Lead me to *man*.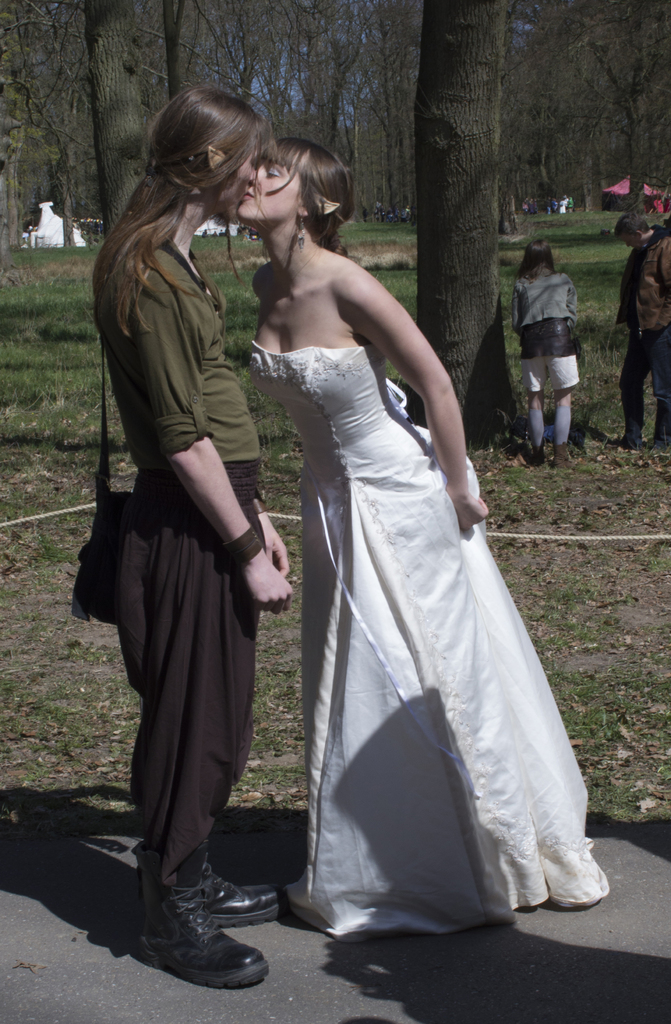
Lead to box(88, 92, 283, 988).
